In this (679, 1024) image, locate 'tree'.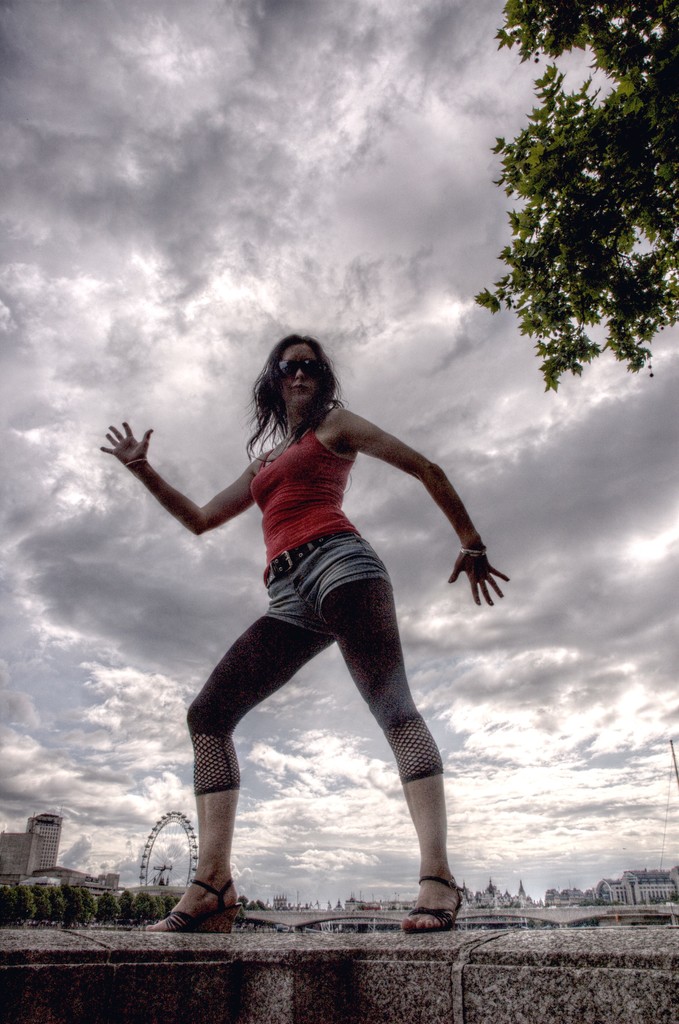
Bounding box: 468/1/678/395.
